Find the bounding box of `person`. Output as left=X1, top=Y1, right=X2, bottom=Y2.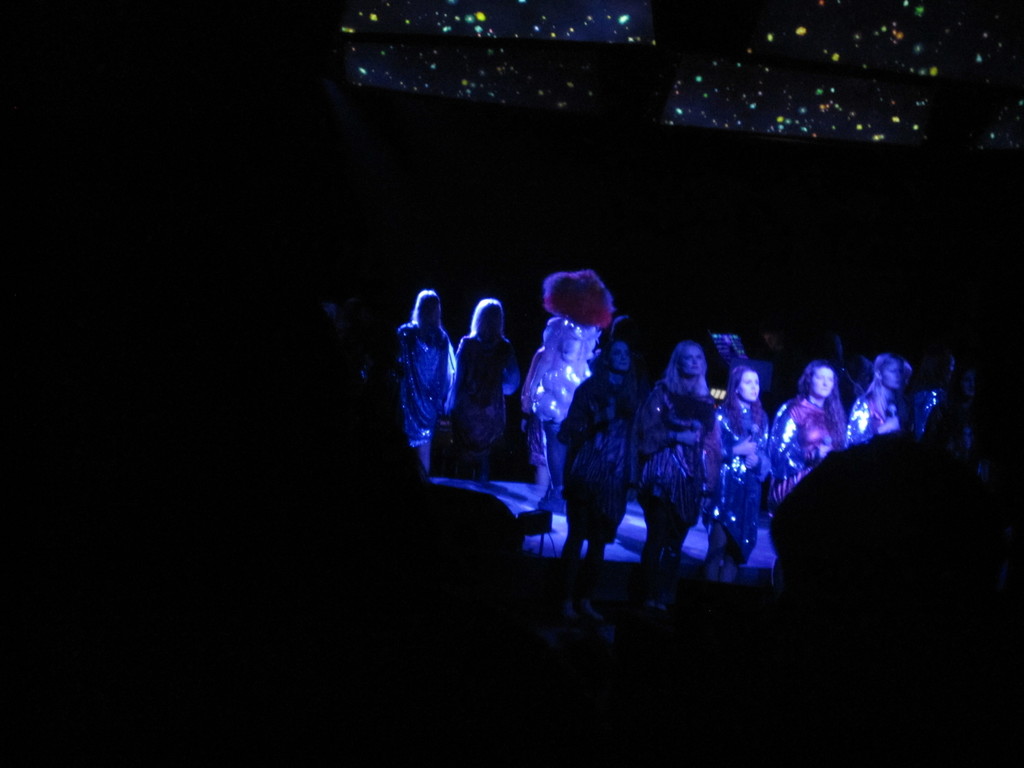
left=554, top=322, right=653, bottom=560.
